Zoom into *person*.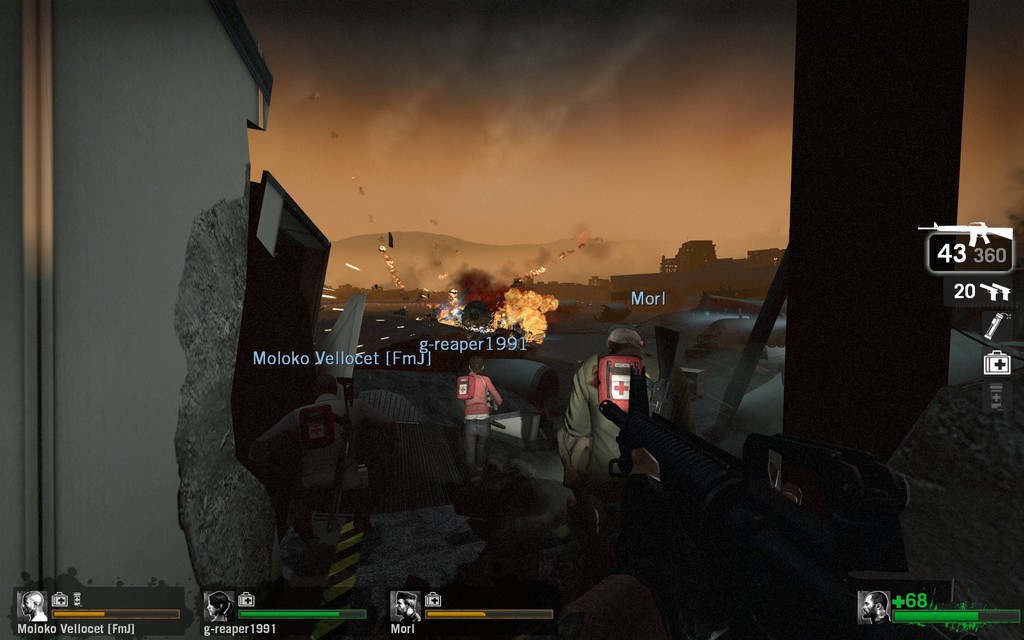
Zoom target: 449,356,496,485.
